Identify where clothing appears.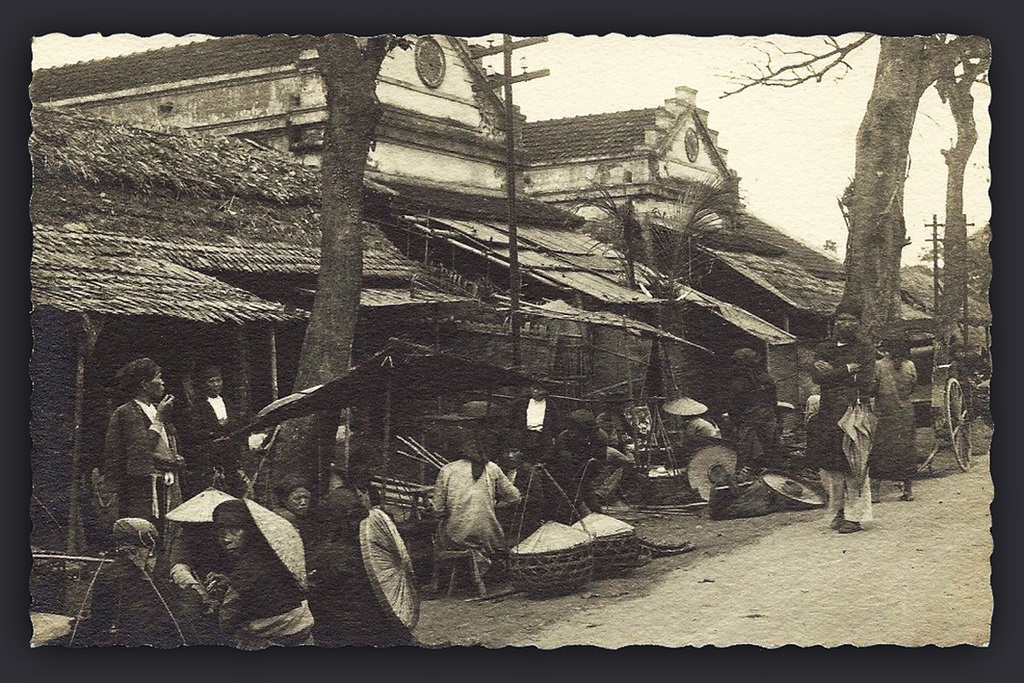
Appears at locate(941, 355, 976, 416).
